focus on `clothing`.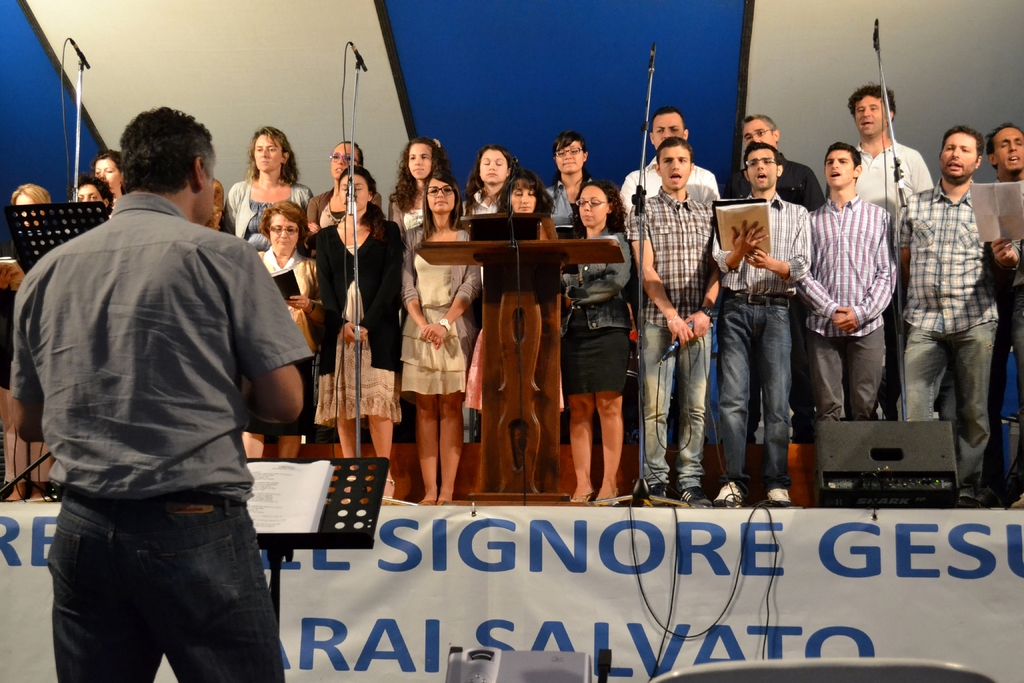
Focused at l=625, t=186, r=716, b=315.
